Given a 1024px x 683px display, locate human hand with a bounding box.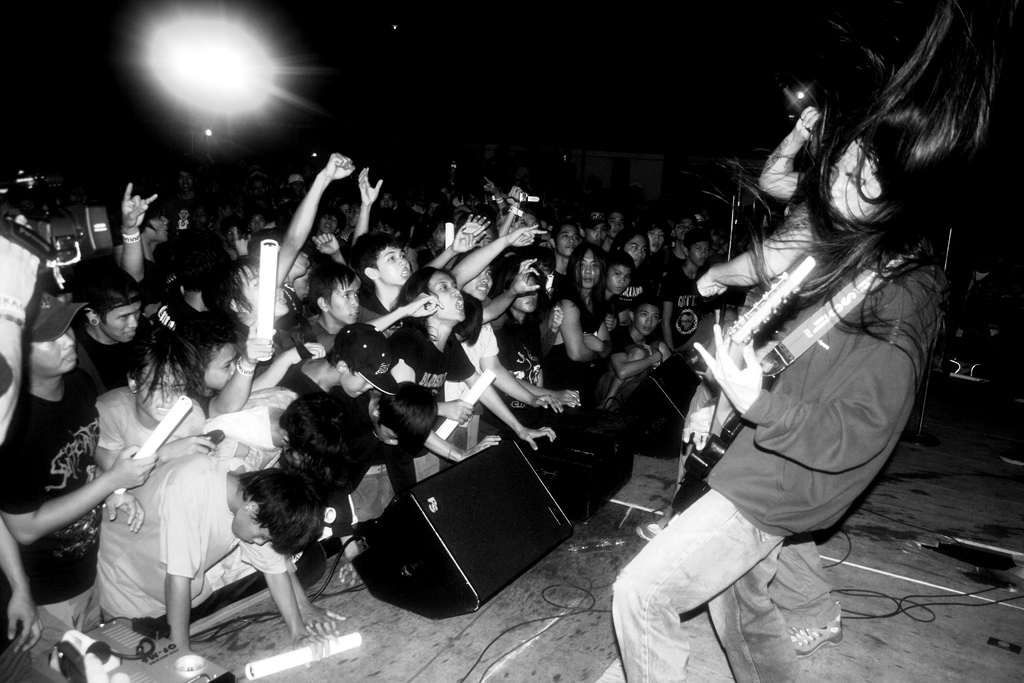
Located: (440,399,474,425).
